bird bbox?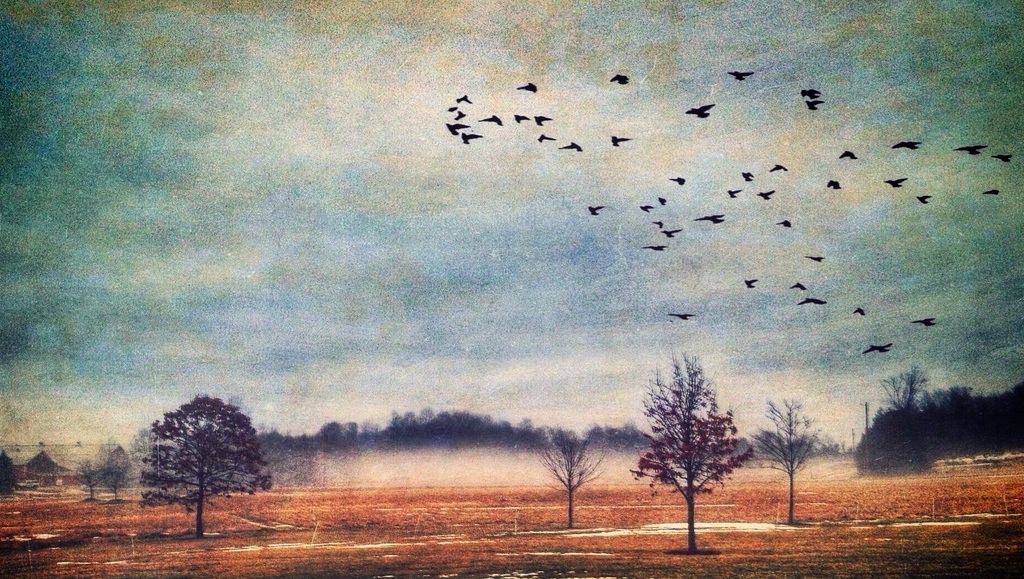
bbox(795, 297, 830, 306)
